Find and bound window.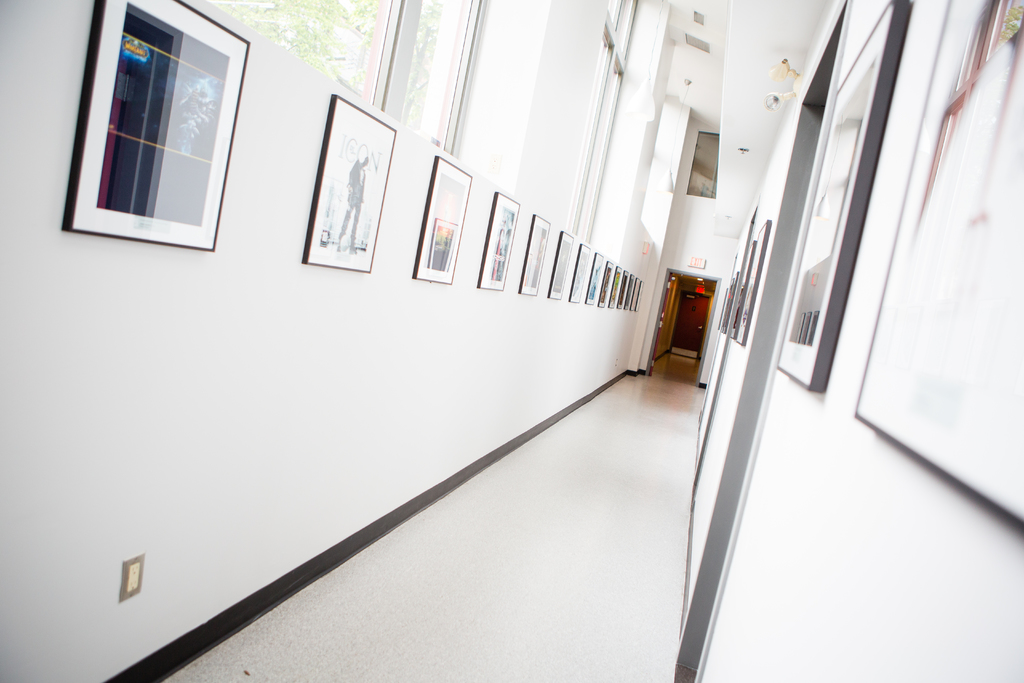
Bound: [203, 0, 488, 160].
